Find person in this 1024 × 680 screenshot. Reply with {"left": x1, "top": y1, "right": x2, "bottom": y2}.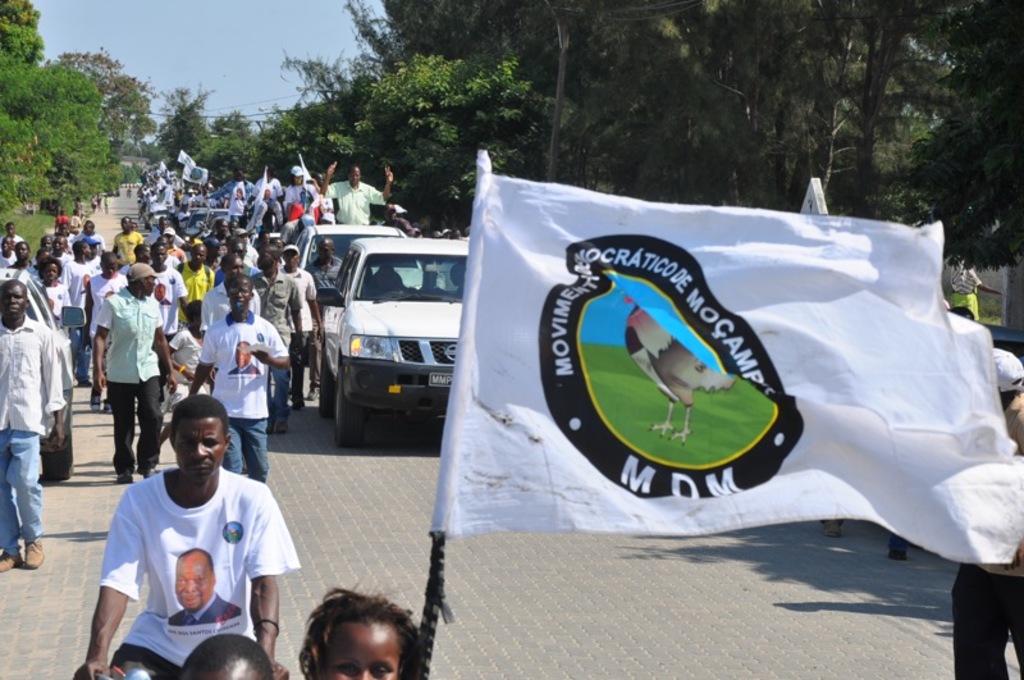
{"left": 69, "top": 393, "right": 298, "bottom": 679}.
